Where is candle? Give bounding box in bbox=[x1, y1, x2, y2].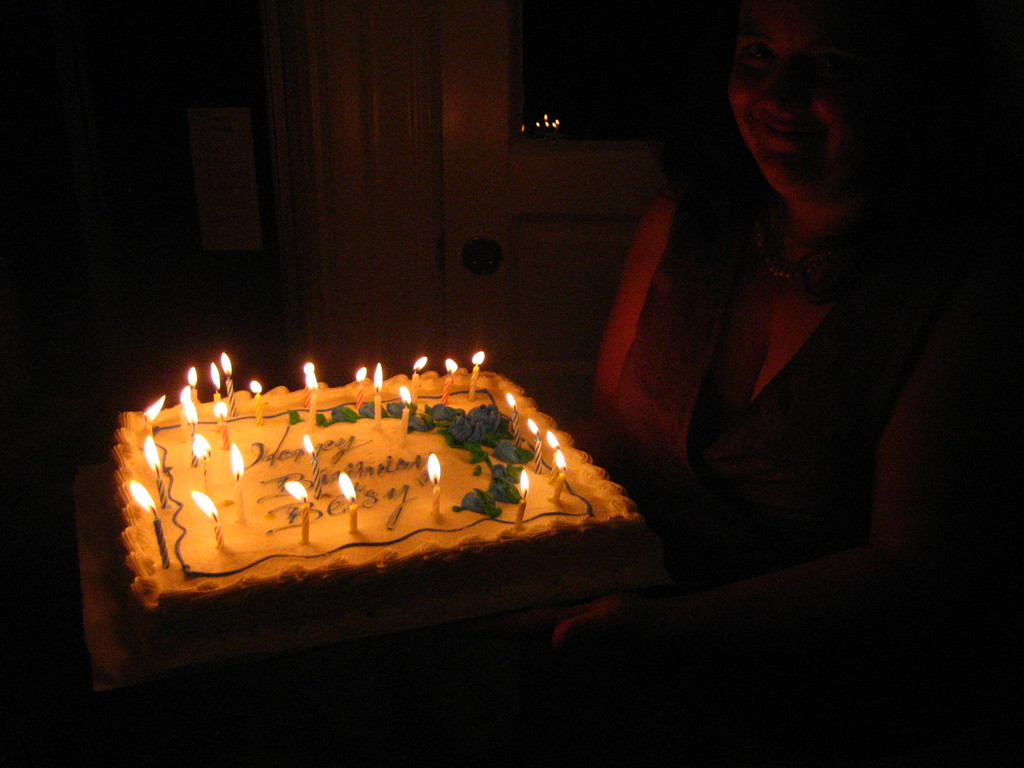
bbox=[187, 487, 228, 554].
